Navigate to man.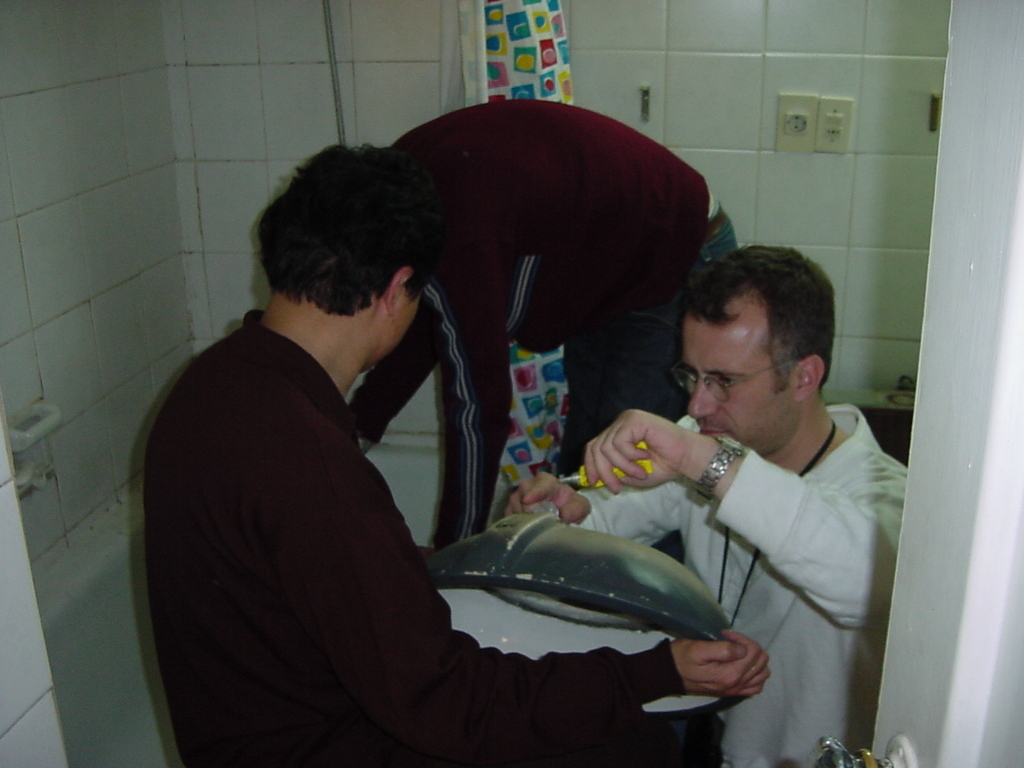
Navigation target: 502, 246, 909, 767.
